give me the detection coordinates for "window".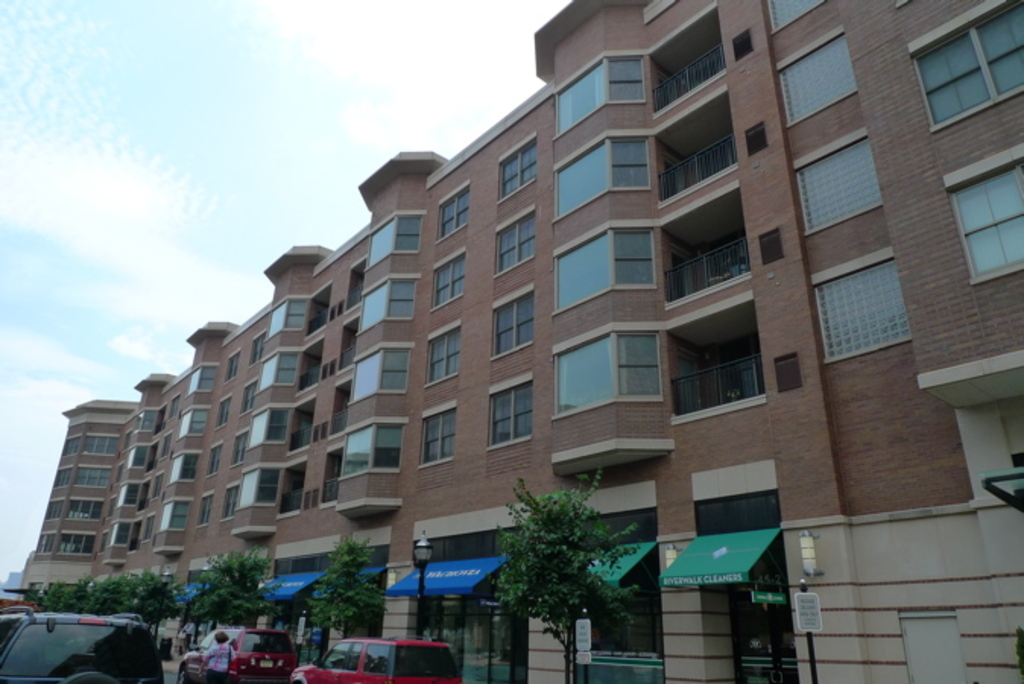
detection(228, 427, 248, 462).
